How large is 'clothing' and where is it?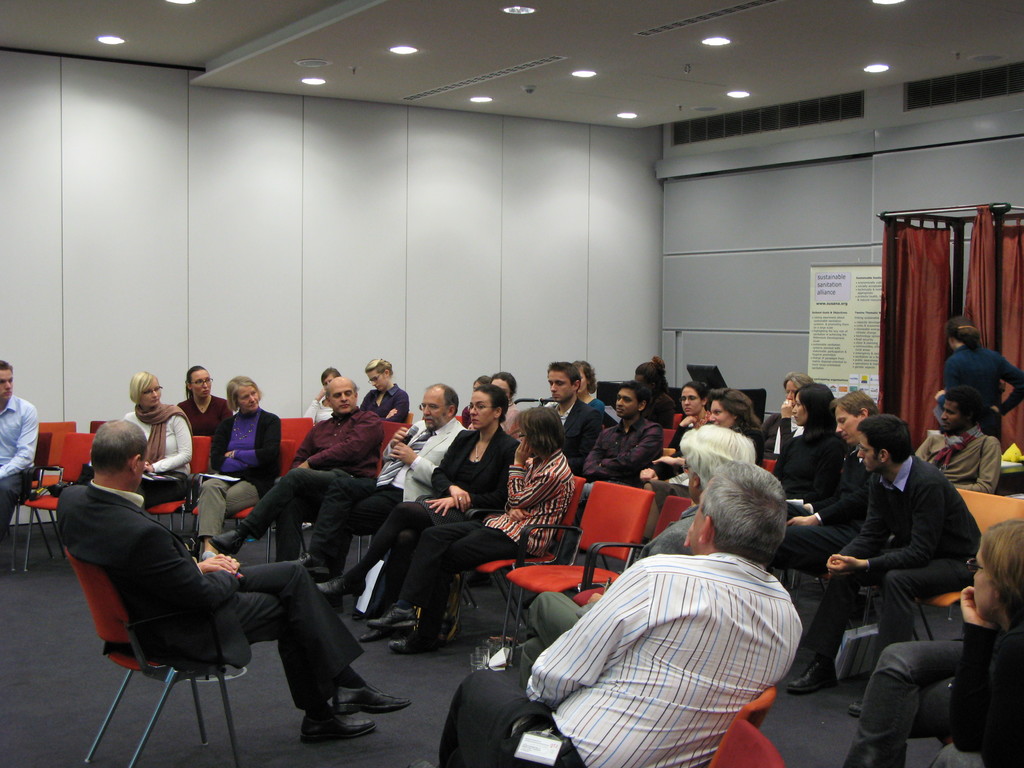
Bounding box: bbox(772, 422, 854, 500).
